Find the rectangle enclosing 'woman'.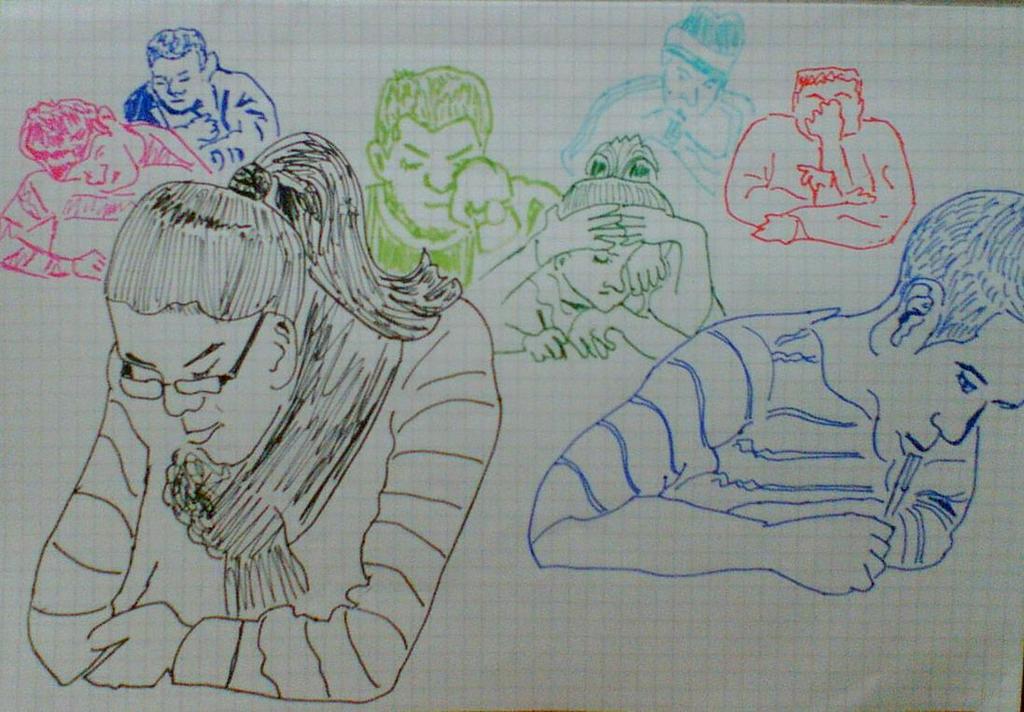
left=30, top=47, right=508, bottom=696.
